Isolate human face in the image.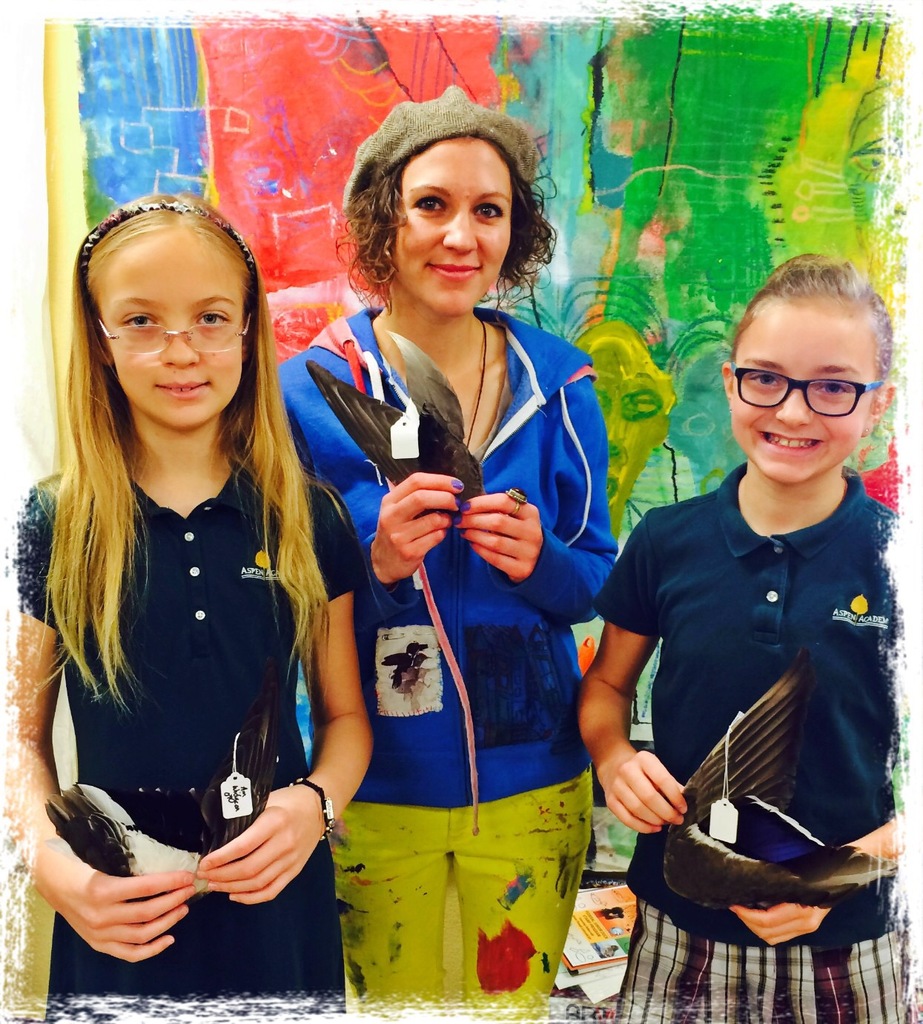
Isolated region: box(732, 311, 876, 484).
